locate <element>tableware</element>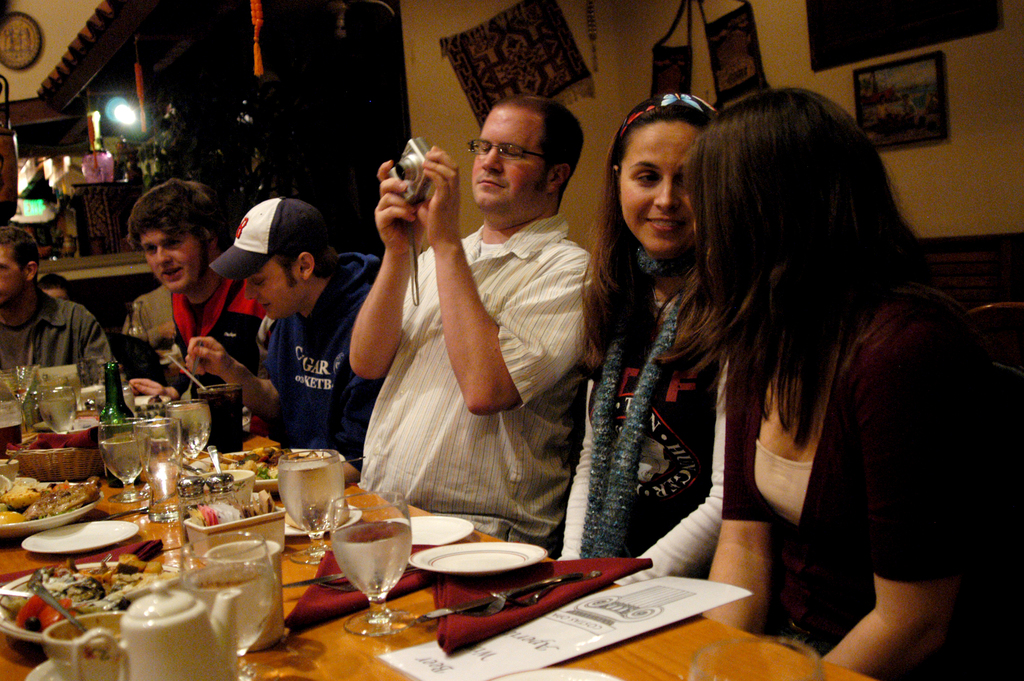
{"left": 131, "top": 420, "right": 180, "bottom": 525}
